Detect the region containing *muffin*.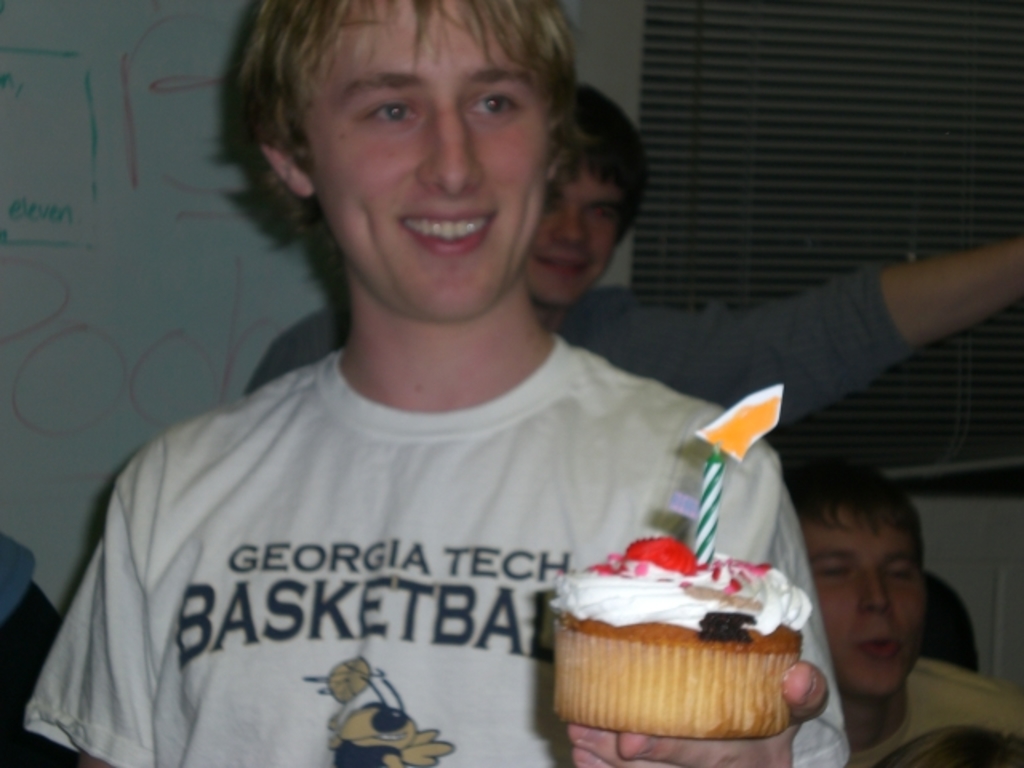
[539, 533, 816, 736].
